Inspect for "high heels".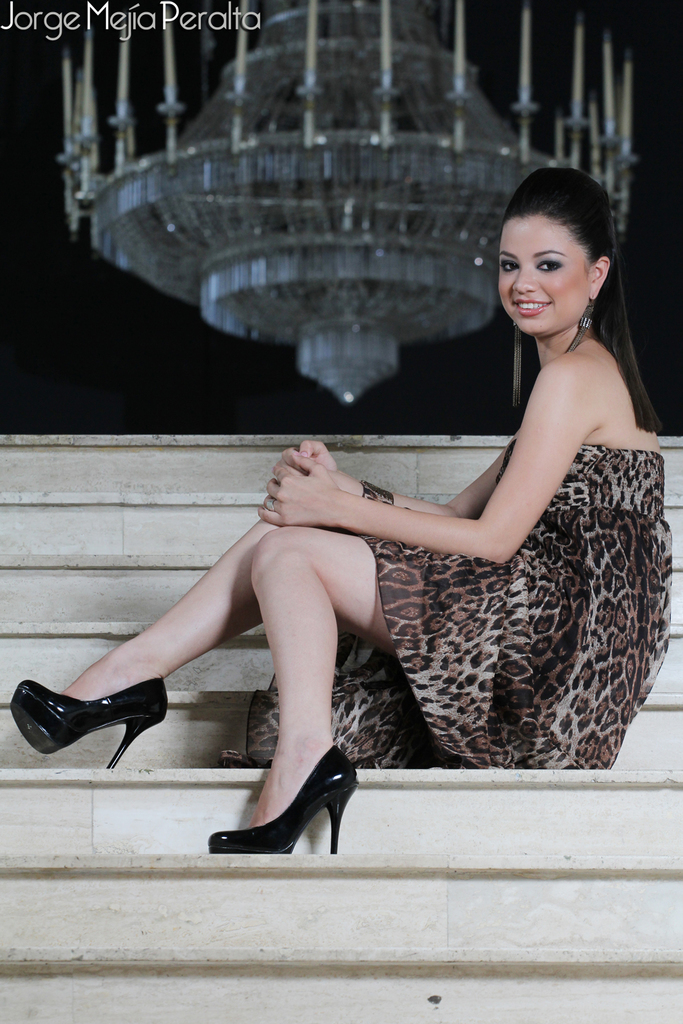
Inspection: (x1=6, y1=679, x2=173, y2=769).
